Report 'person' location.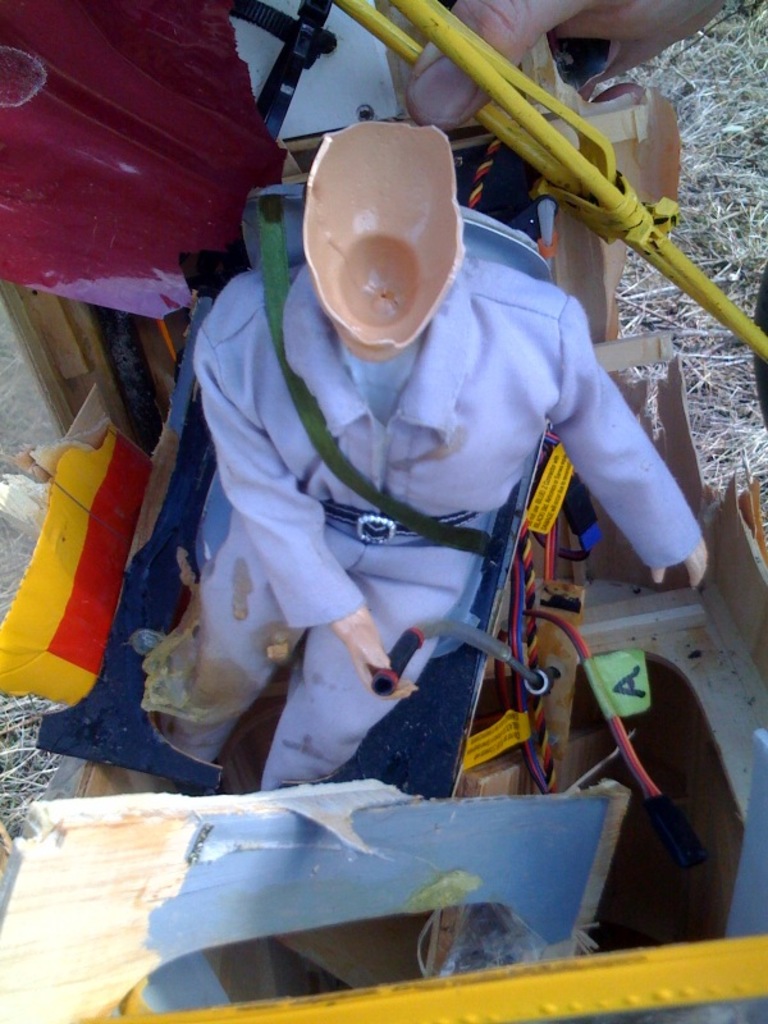
Report: [123, 101, 691, 785].
